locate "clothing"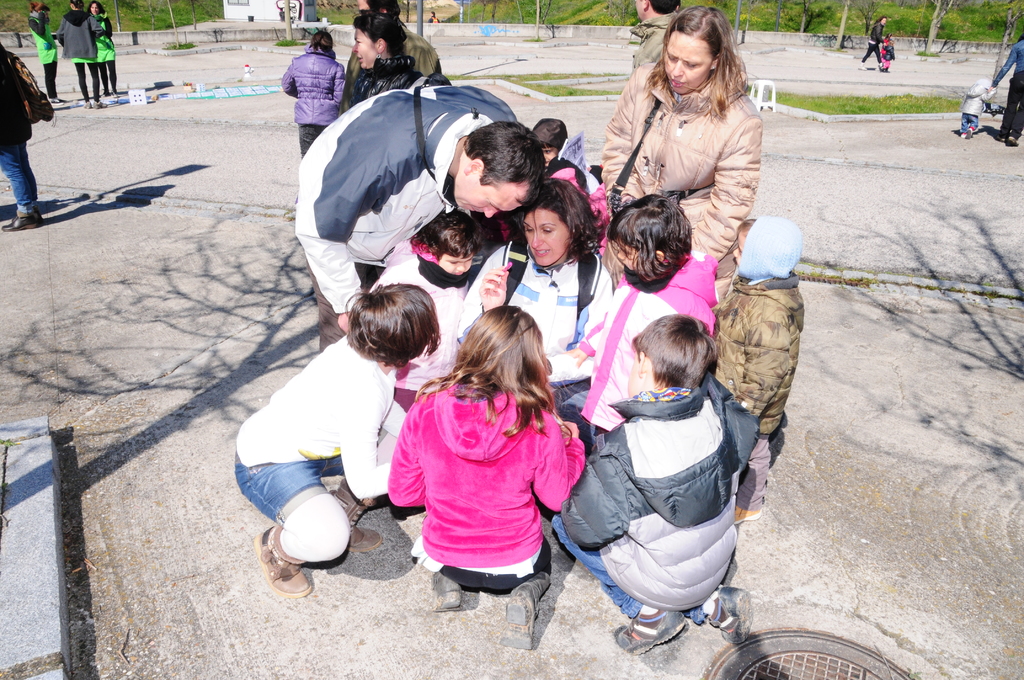
pyautogui.locateOnScreen(398, 384, 582, 590)
